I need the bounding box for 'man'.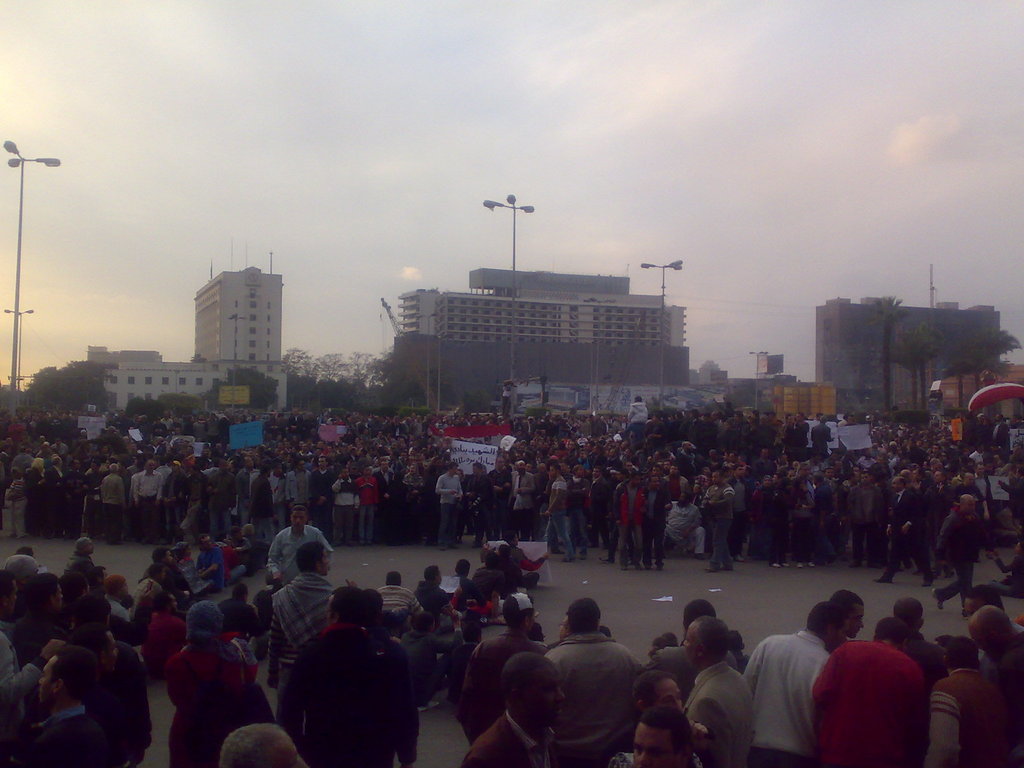
Here it is: <bbox>879, 474, 938, 586</bbox>.
